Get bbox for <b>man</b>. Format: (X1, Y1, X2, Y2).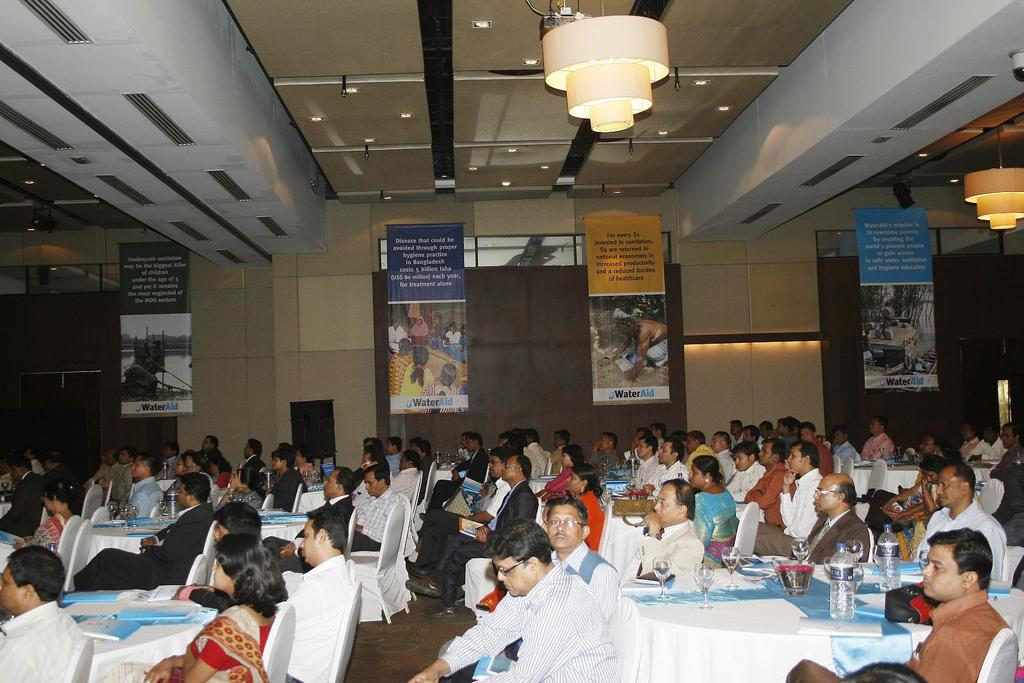
(406, 515, 618, 682).
